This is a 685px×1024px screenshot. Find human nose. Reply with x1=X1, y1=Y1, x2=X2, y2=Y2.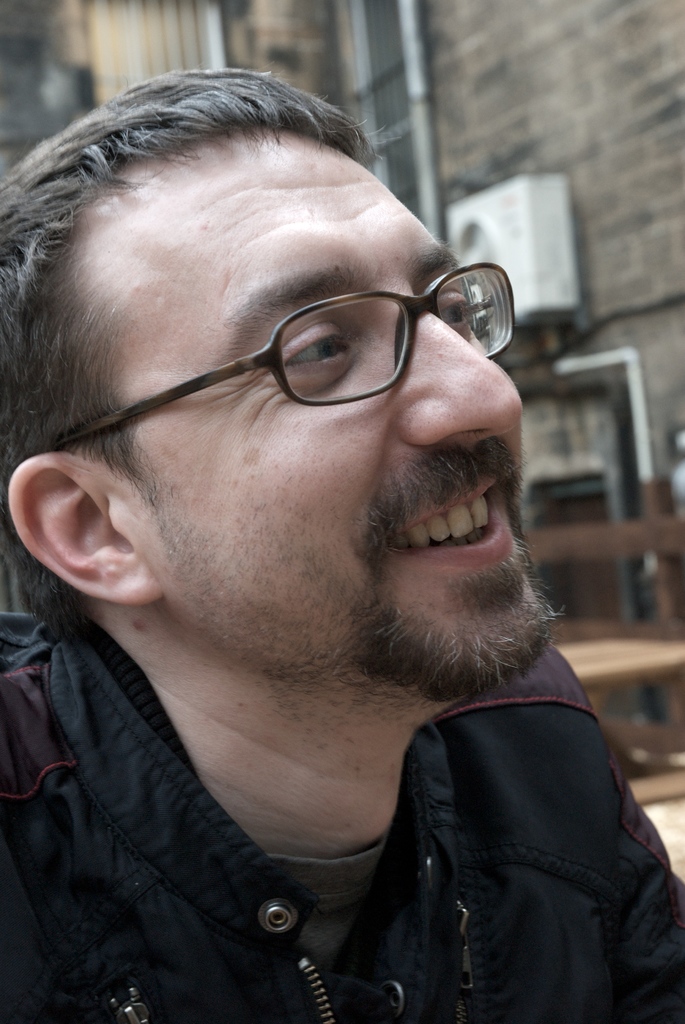
x1=391, y1=292, x2=526, y2=447.
